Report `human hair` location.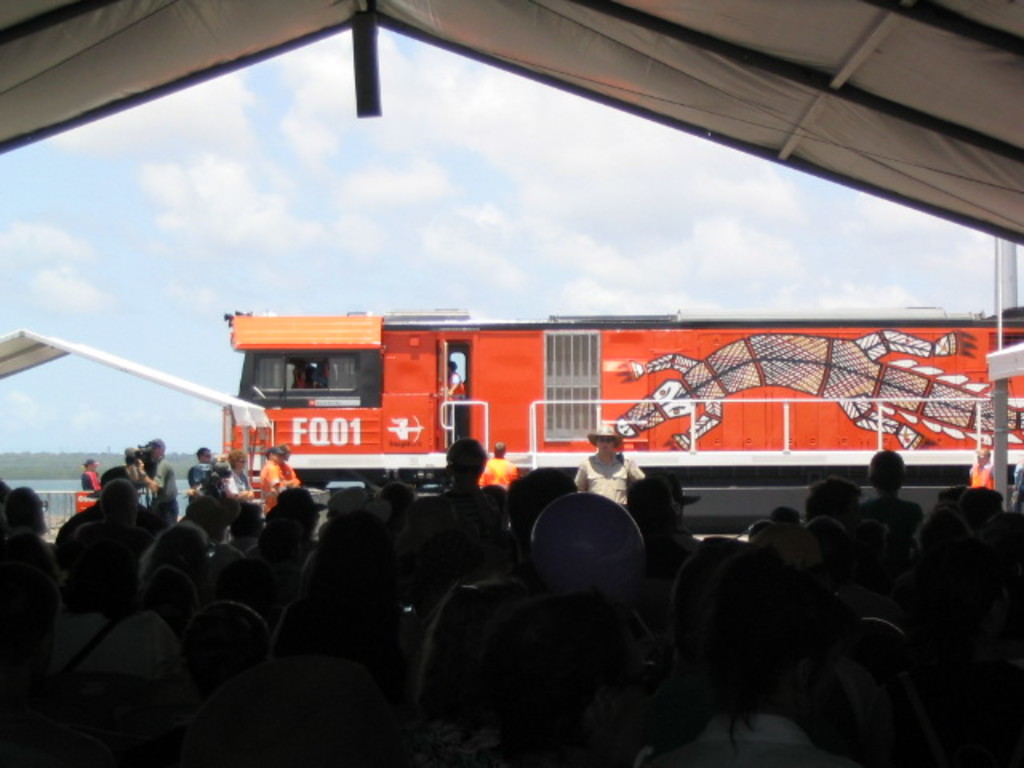
Report: (136,520,214,587).
